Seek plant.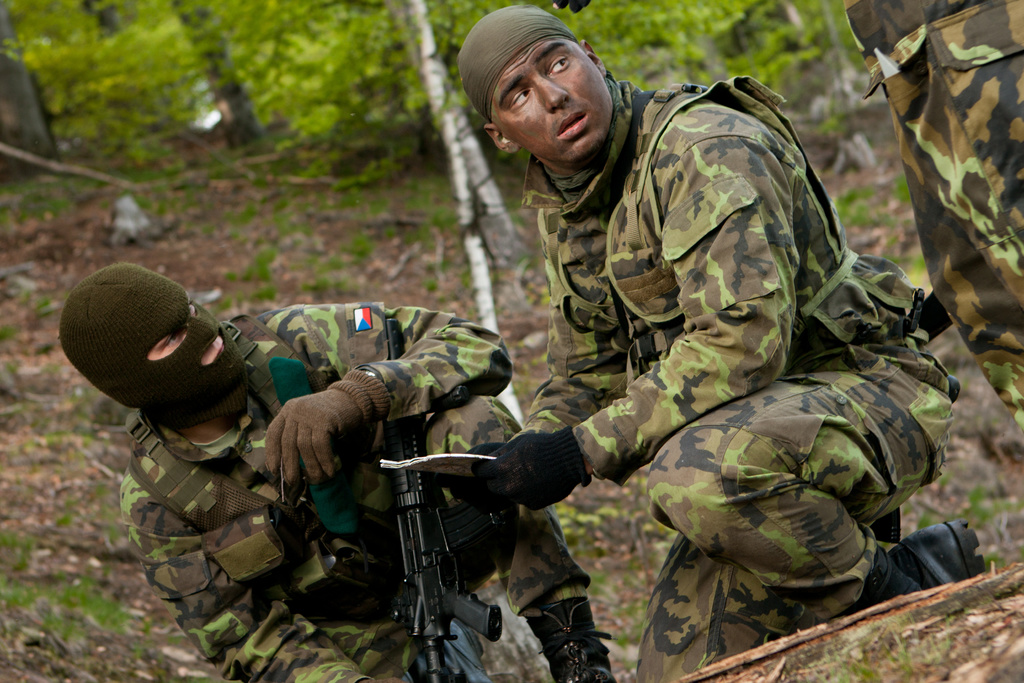
l=0, t=180, r=68, b=233.
